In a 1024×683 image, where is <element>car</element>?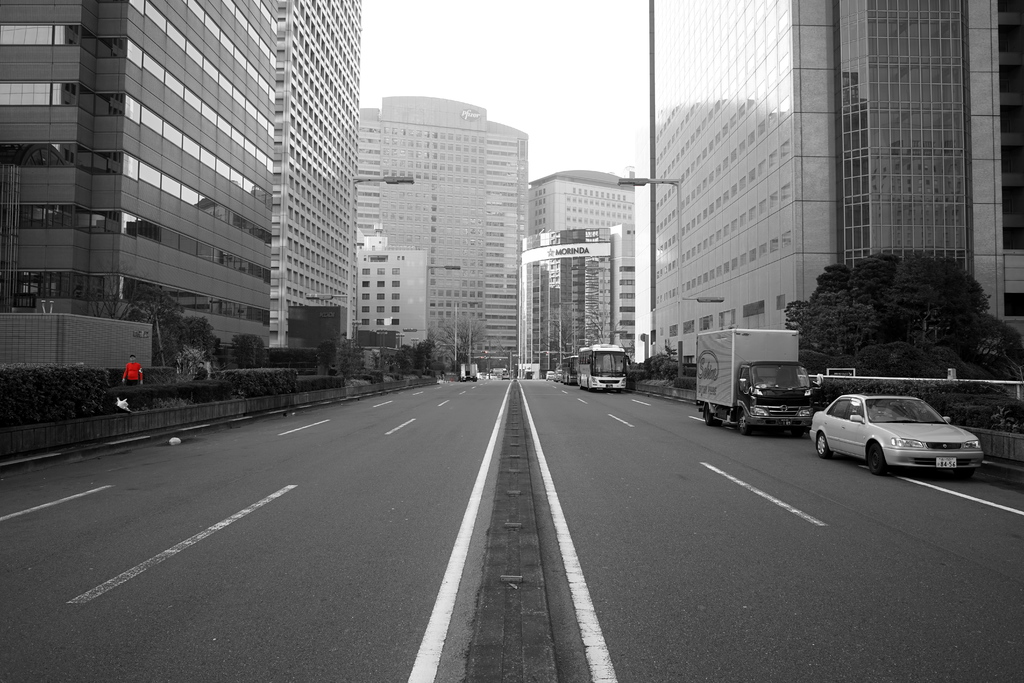
bbox=[557, 368, 561, 383].
